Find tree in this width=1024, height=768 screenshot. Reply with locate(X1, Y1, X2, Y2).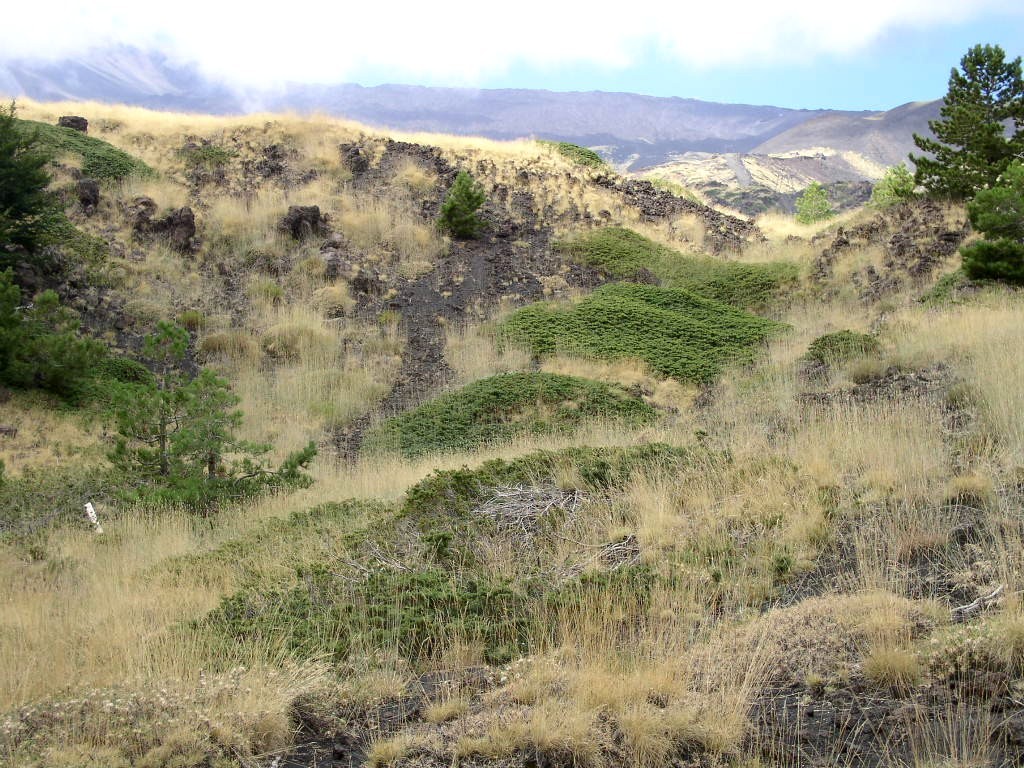
locate(871, 159, 914, 207).
